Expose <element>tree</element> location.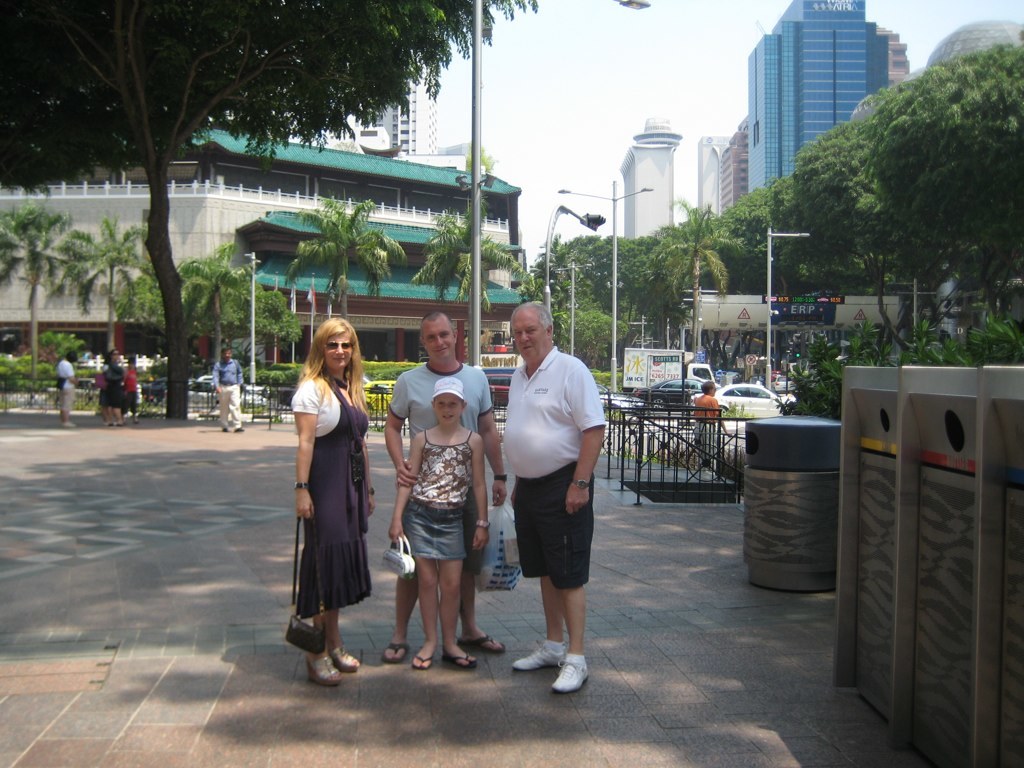
Exposed at 285,191,406,322.
